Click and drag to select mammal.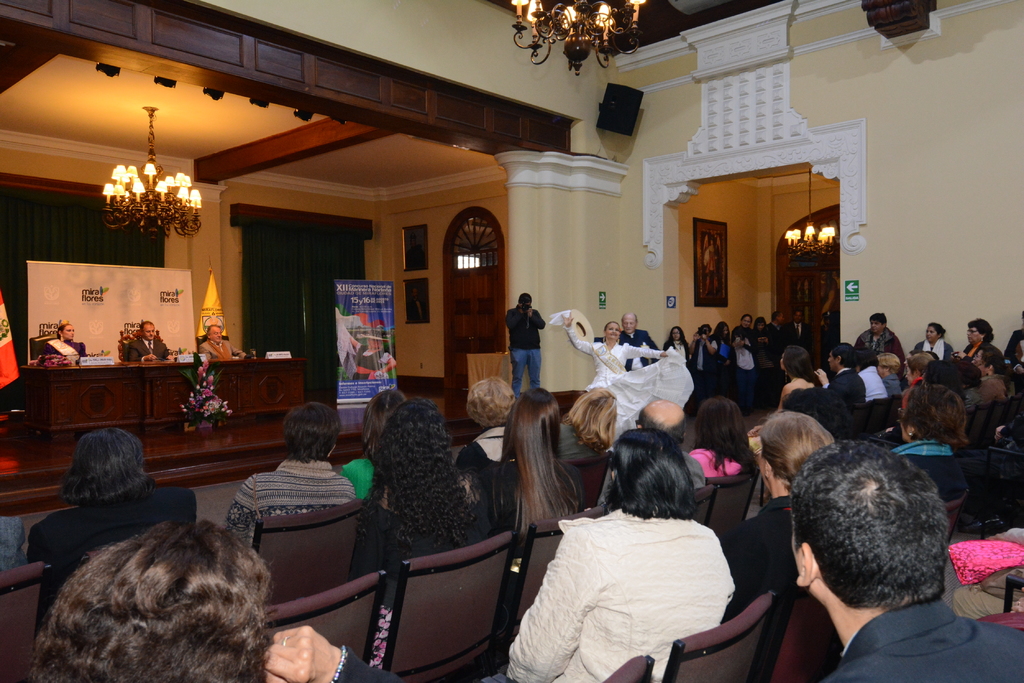
Selection: crop(874, 347, 900, 394).
